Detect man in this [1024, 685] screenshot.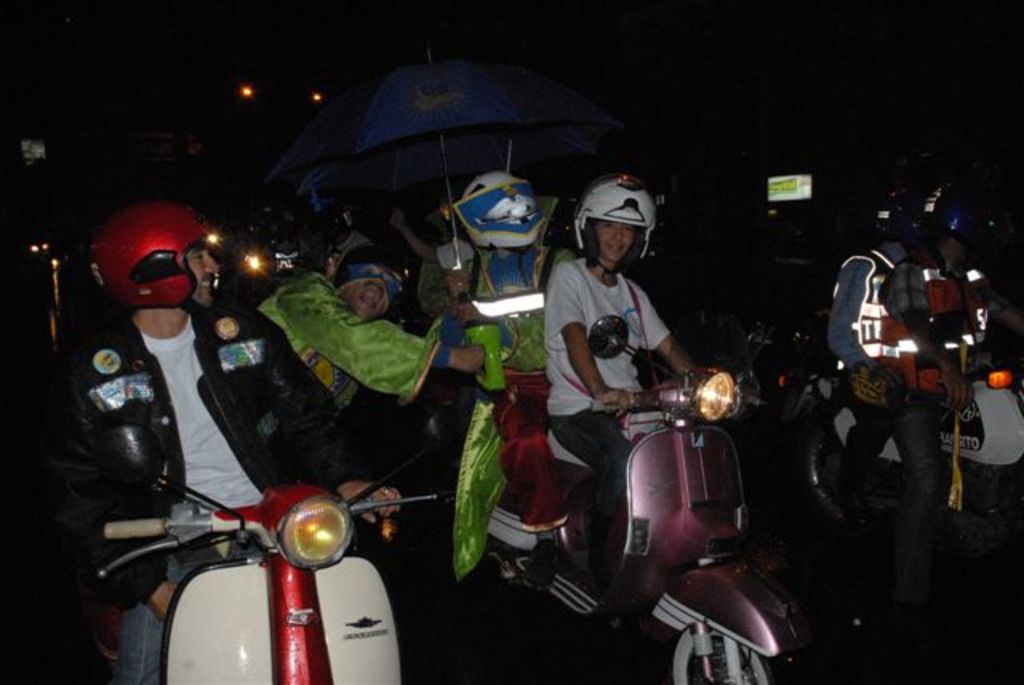
Detection: bbox(878, 184, 1016, 568).
